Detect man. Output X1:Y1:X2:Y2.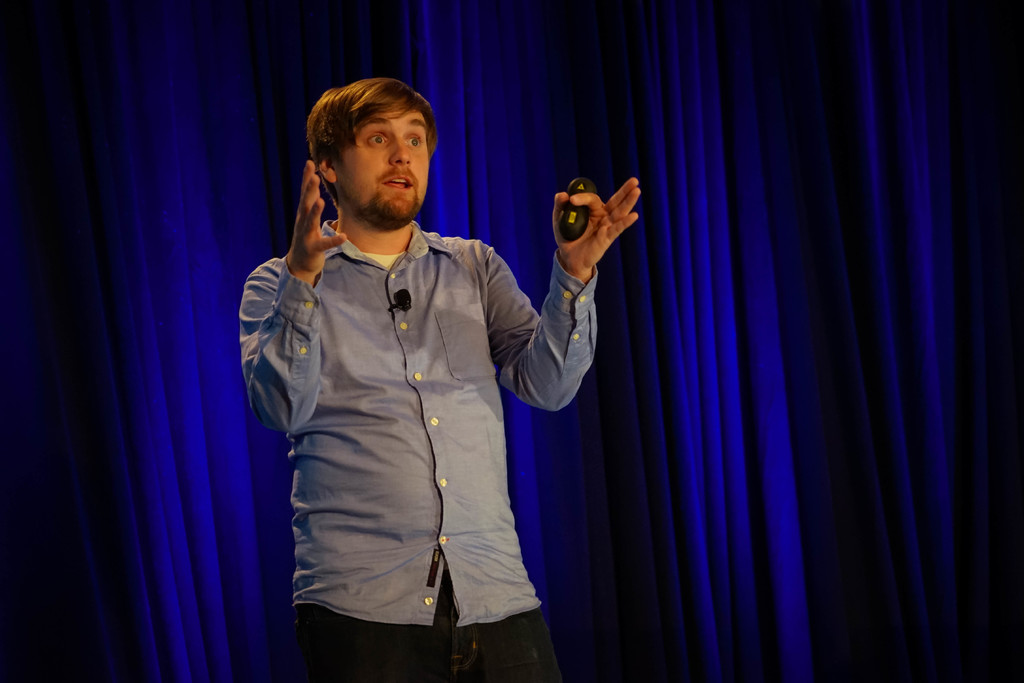
238:72:644:682.
